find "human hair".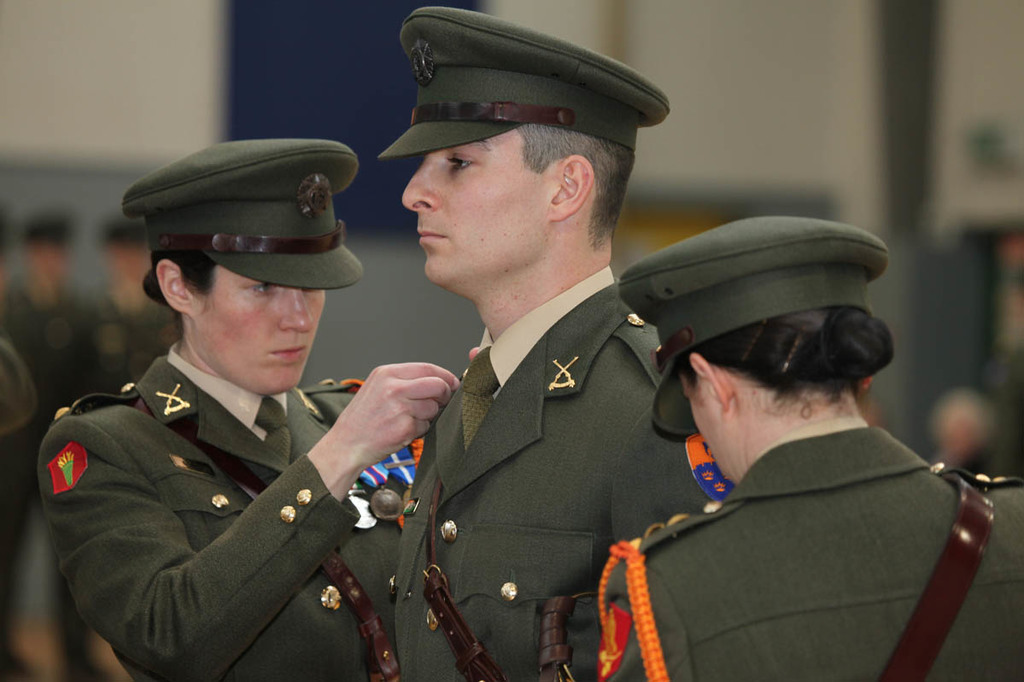
l=682, t=310, r=893, b=419.
